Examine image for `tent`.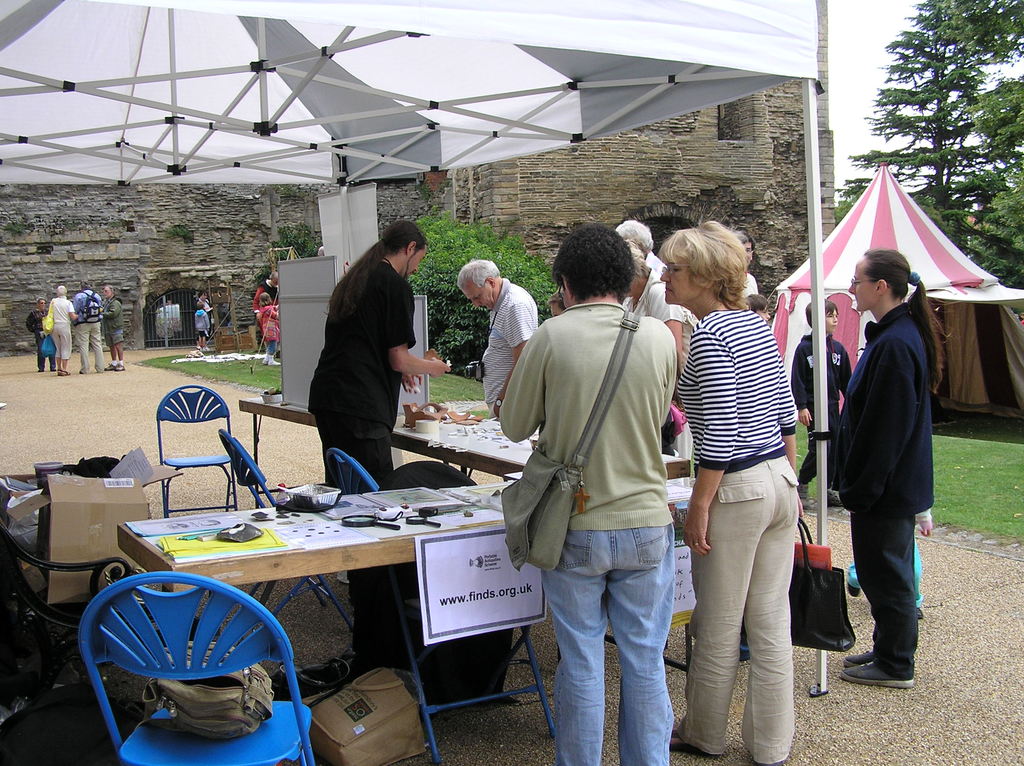
Examination result: left=763, top=160, right=1023, bottom=437.
